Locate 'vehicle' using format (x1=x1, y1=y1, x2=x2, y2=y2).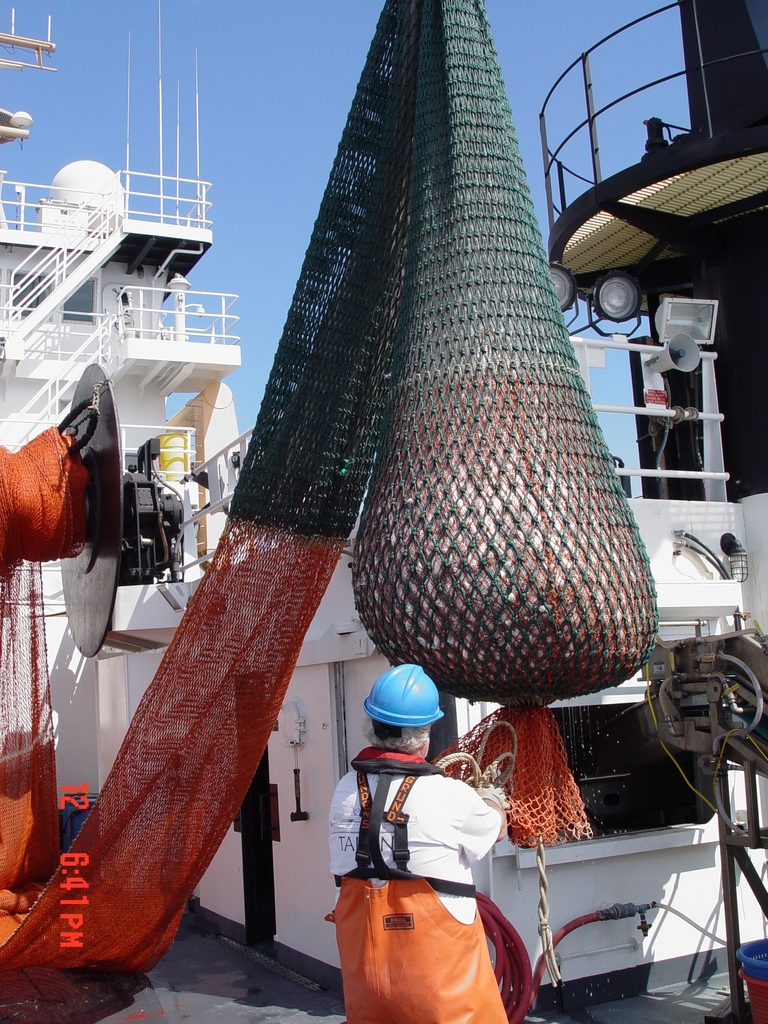
(x1=0, y1=0, x2=767, y2=1023).
